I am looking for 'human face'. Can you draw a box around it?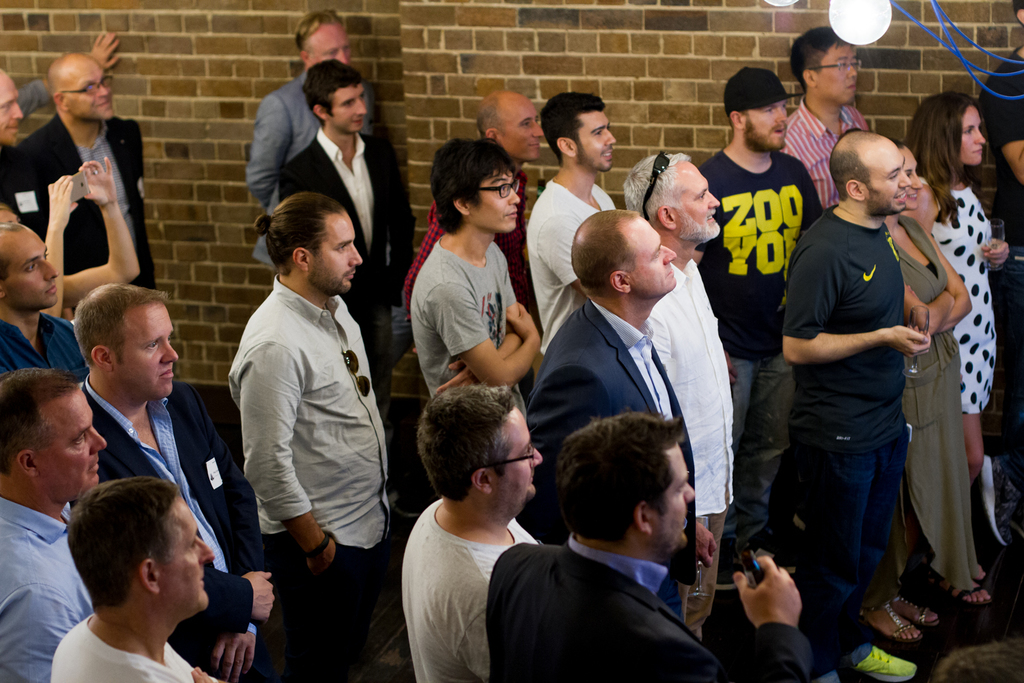
Sure, the bounding box is (40,390,104,506).
